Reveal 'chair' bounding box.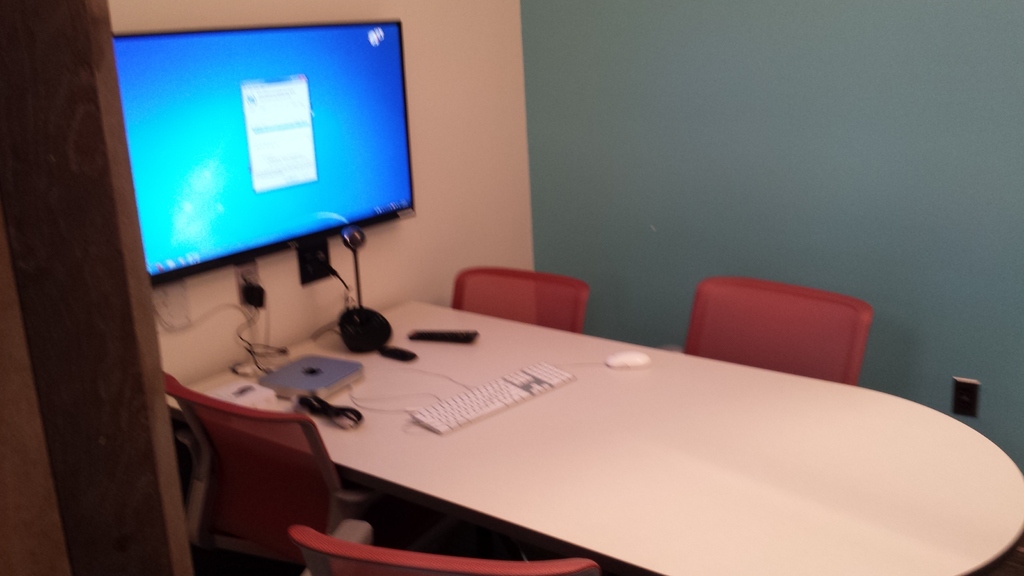
Revealed: {"left": 678, "top": 276, "right": 888, "bottom": 388}.
